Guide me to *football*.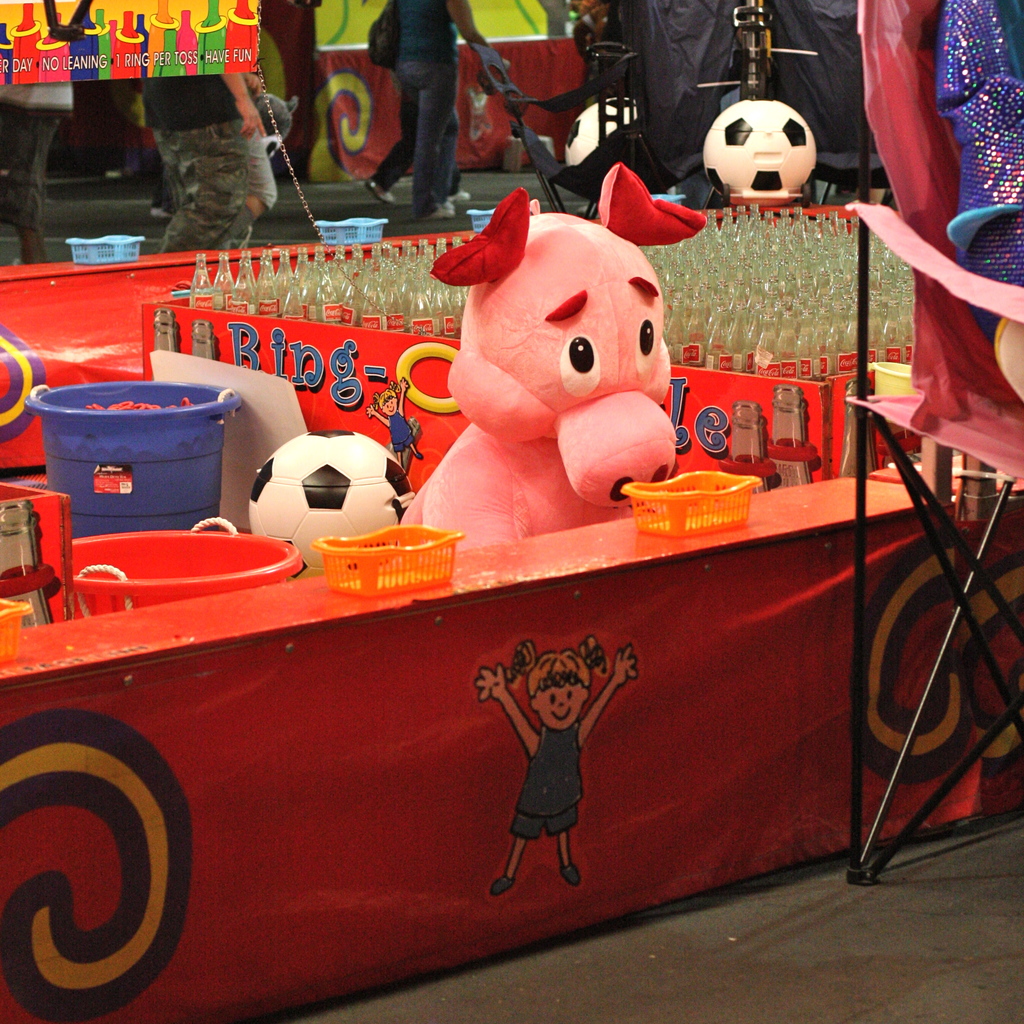
Guidance: 250, 426, 410, 583.
